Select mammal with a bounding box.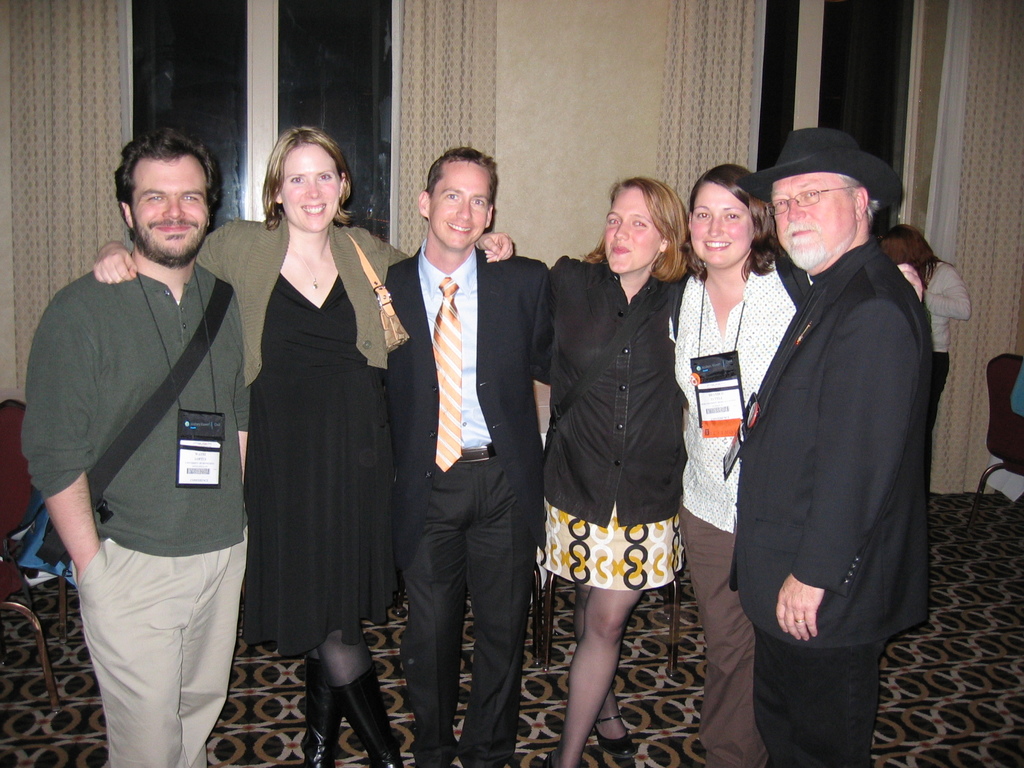
box=[1012, 353, 1023, 421].
